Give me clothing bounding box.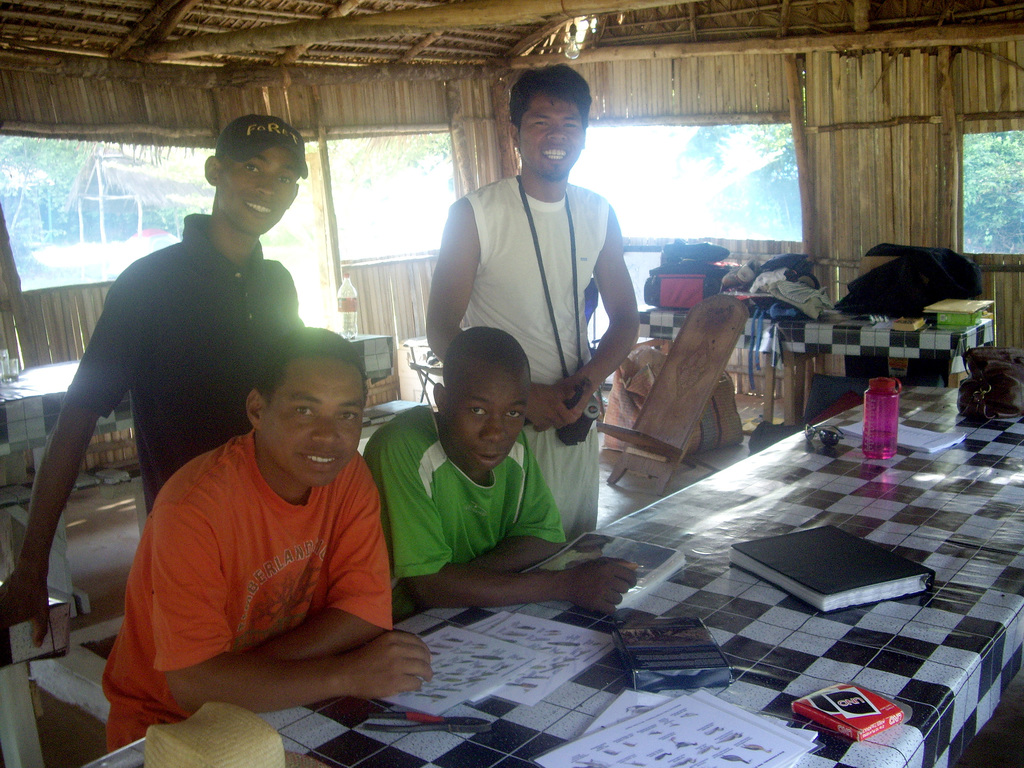
box(59, 209, 313, 513).
